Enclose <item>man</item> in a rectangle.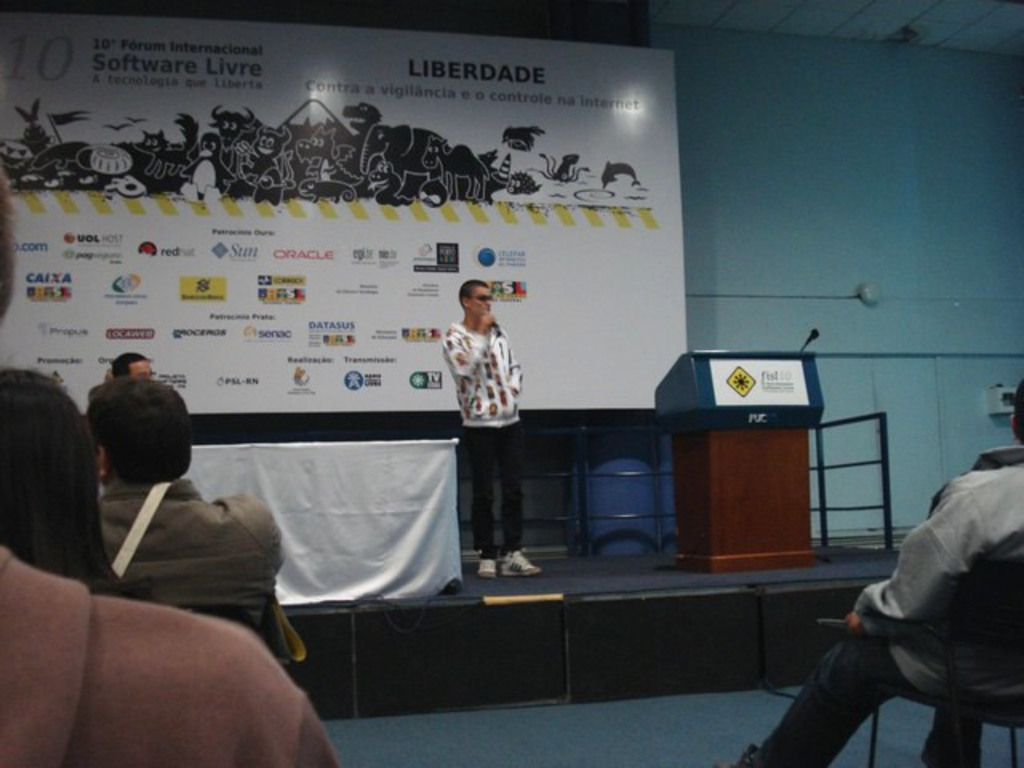
765 429 1023 754.
